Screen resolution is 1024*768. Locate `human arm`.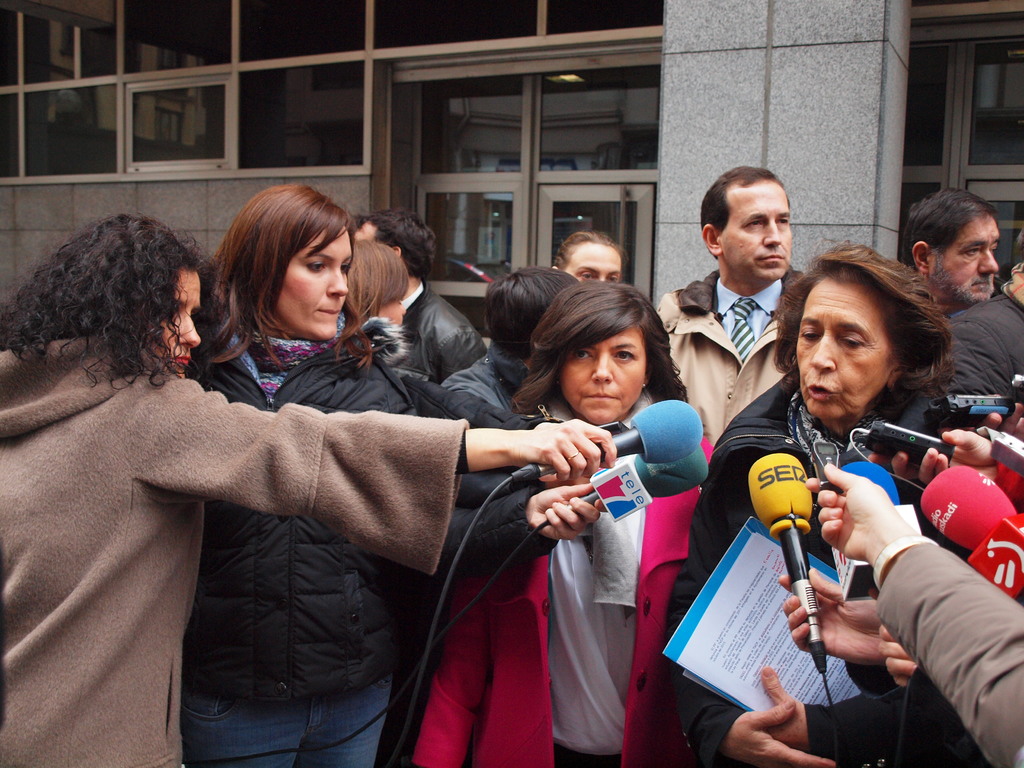
select_region(877, 619, 923, 701).
